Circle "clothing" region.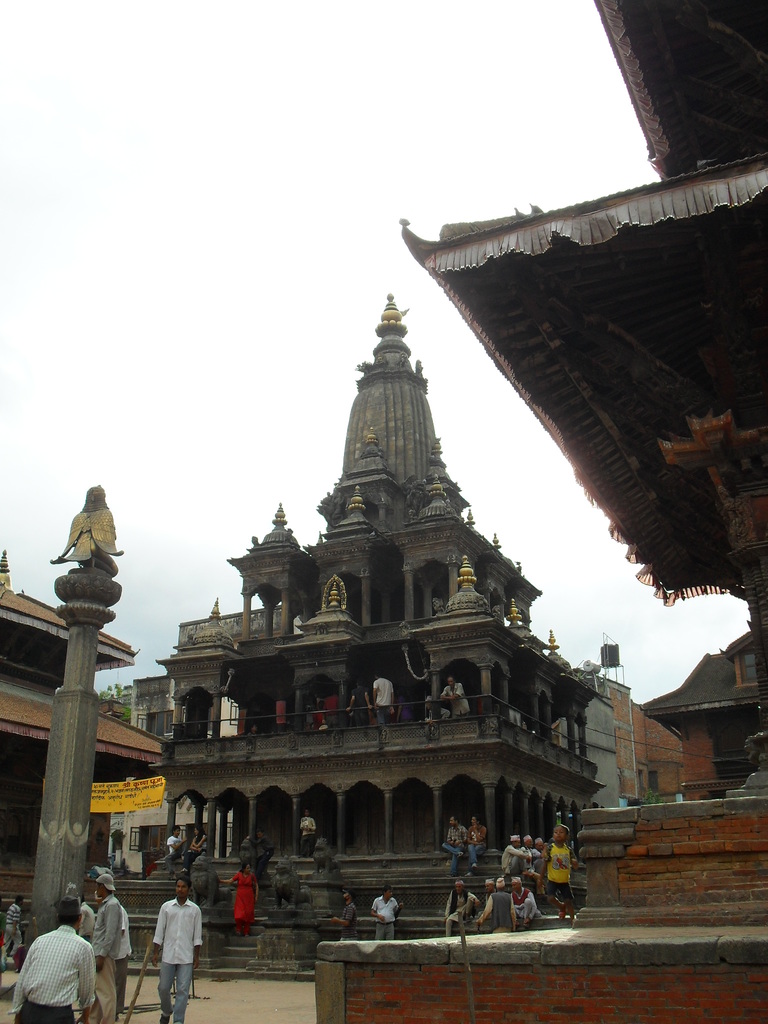
Region: (556, 832, 573, 881).
